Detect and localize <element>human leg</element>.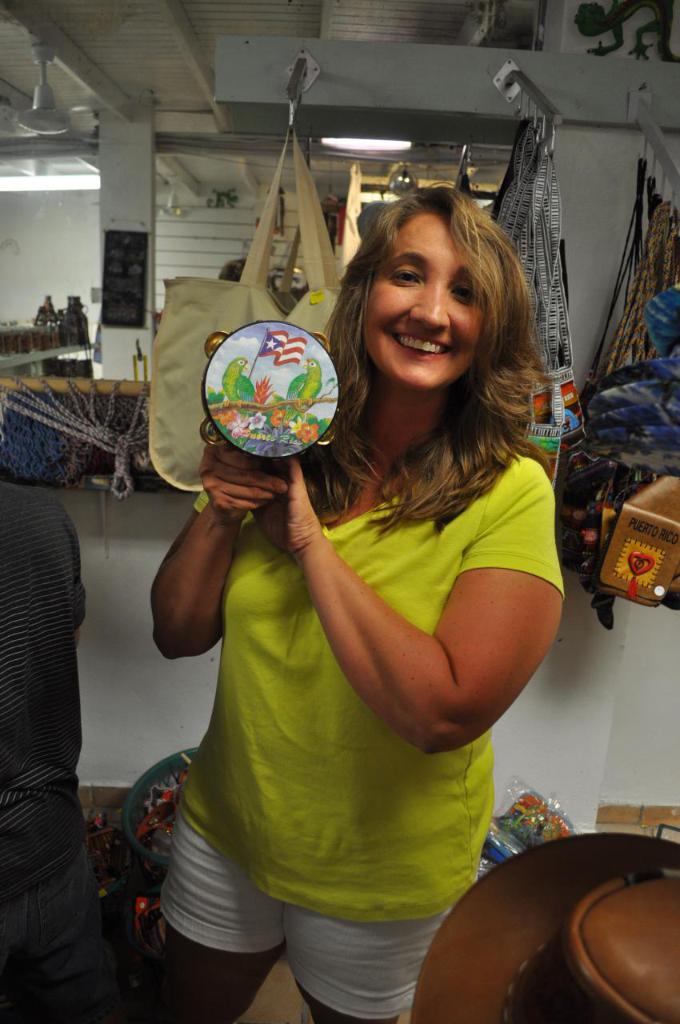
Localized at box=[156, 810, 276, 1022].
